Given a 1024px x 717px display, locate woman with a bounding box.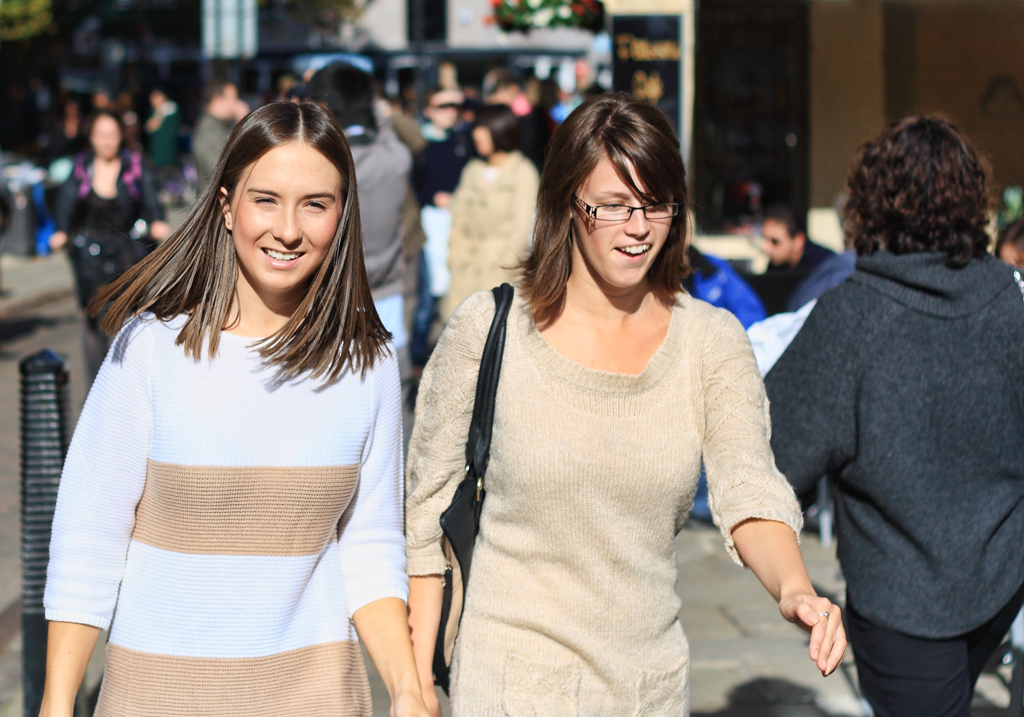
Located: bbox=[25, 93, 435, 716].
